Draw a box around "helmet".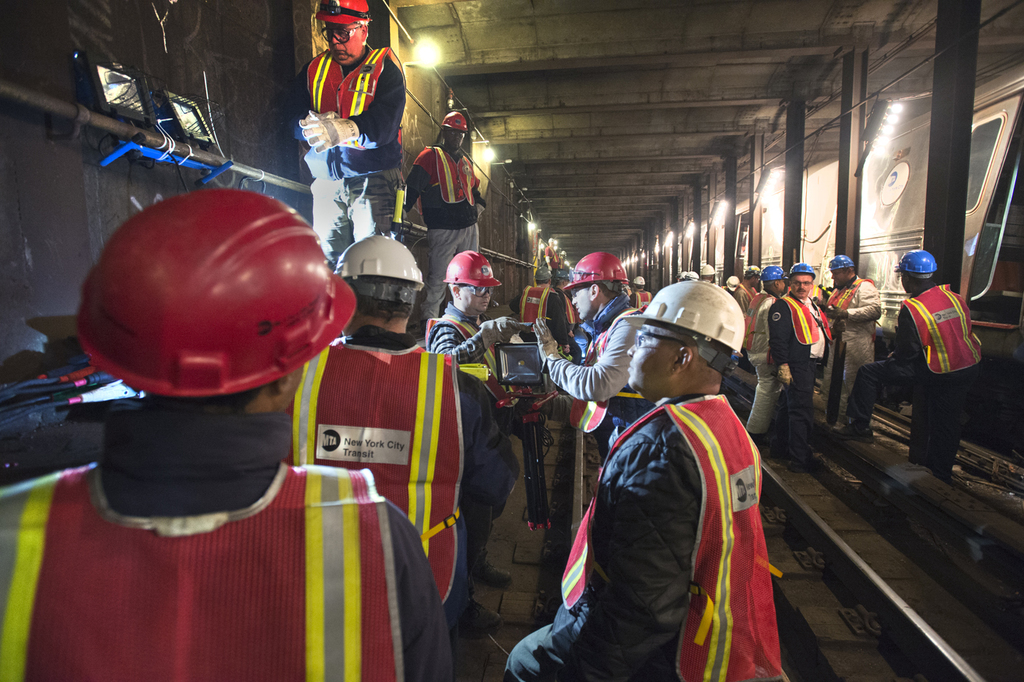
x1=896, y1=250, x2=940, y2=283.
